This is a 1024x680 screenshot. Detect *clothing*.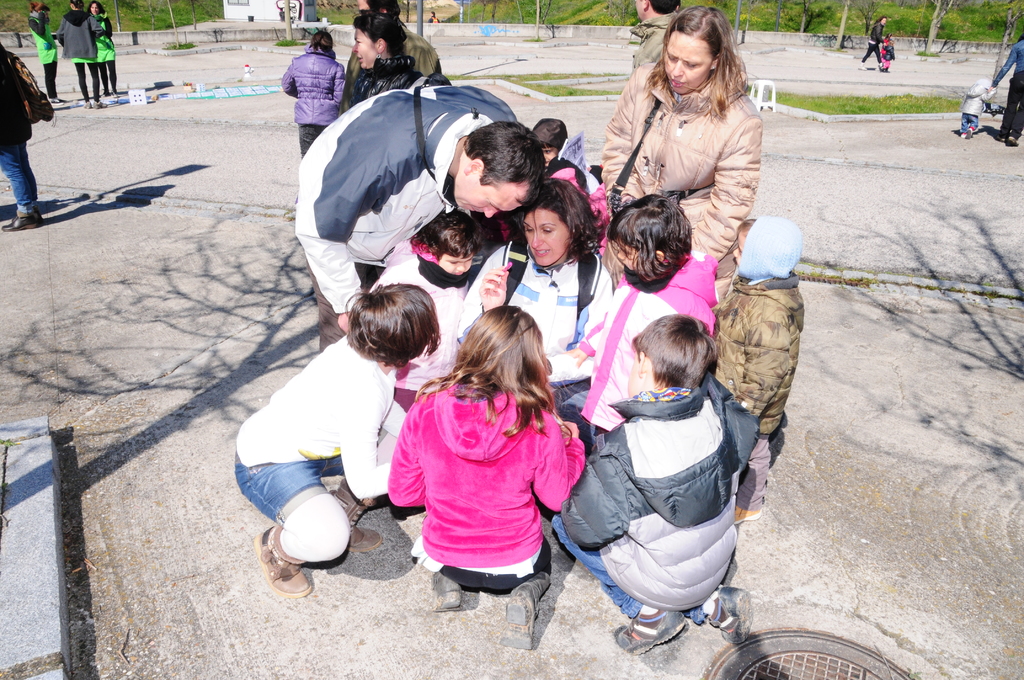
pyautogui.locateOnScreen(282, 45, 345, 149).
